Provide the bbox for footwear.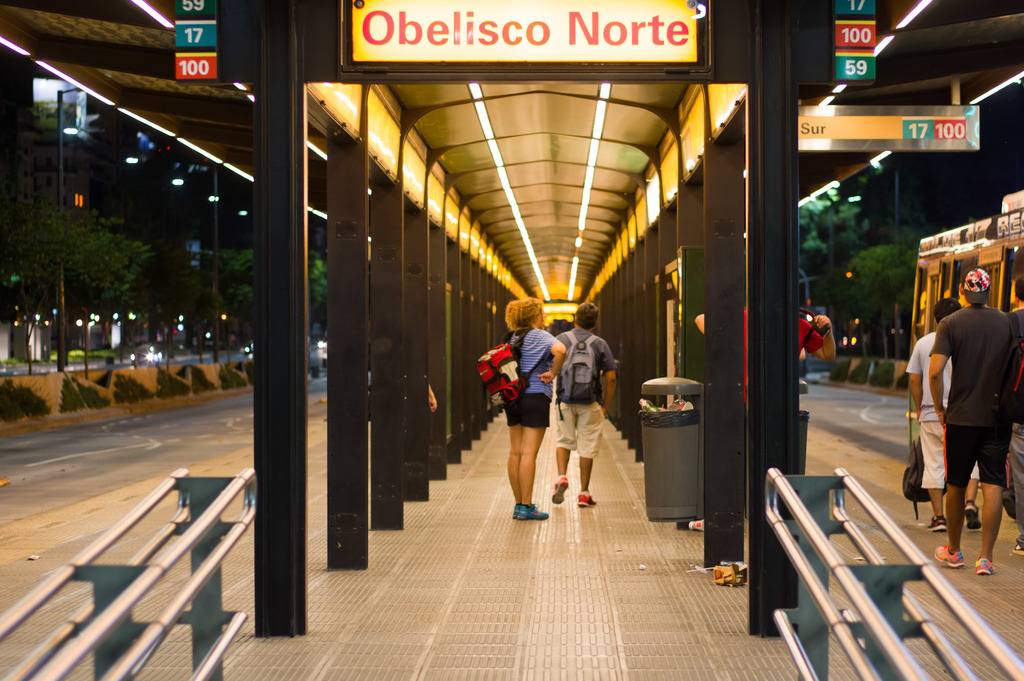
549, 474, 566, 504.
